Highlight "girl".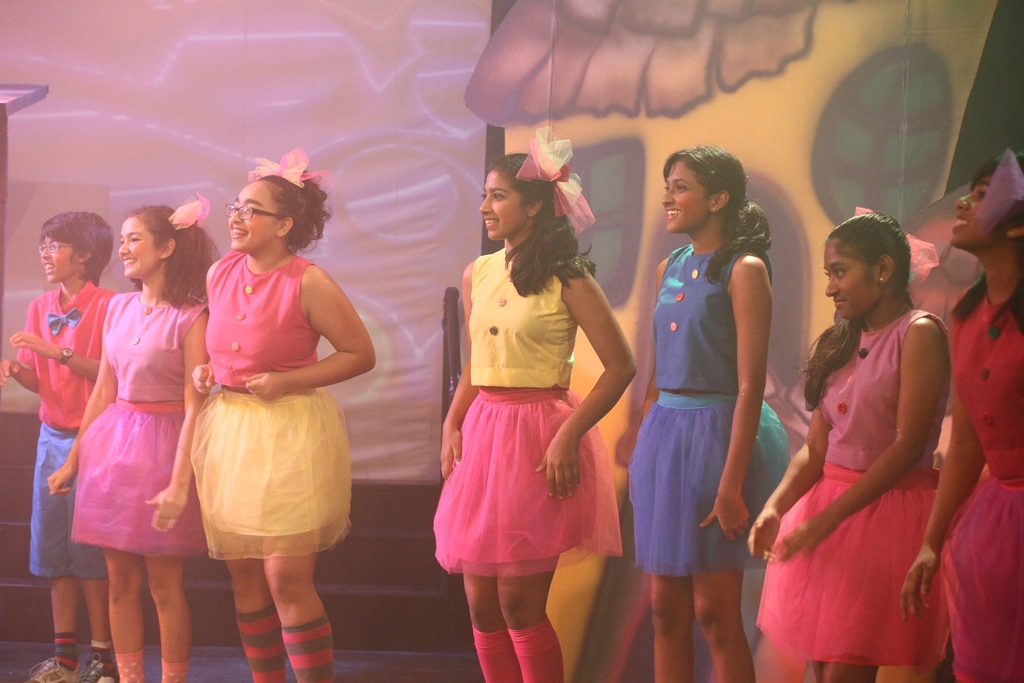
Highlighted region: [left=186, top=144, right=378, bottom=682].
